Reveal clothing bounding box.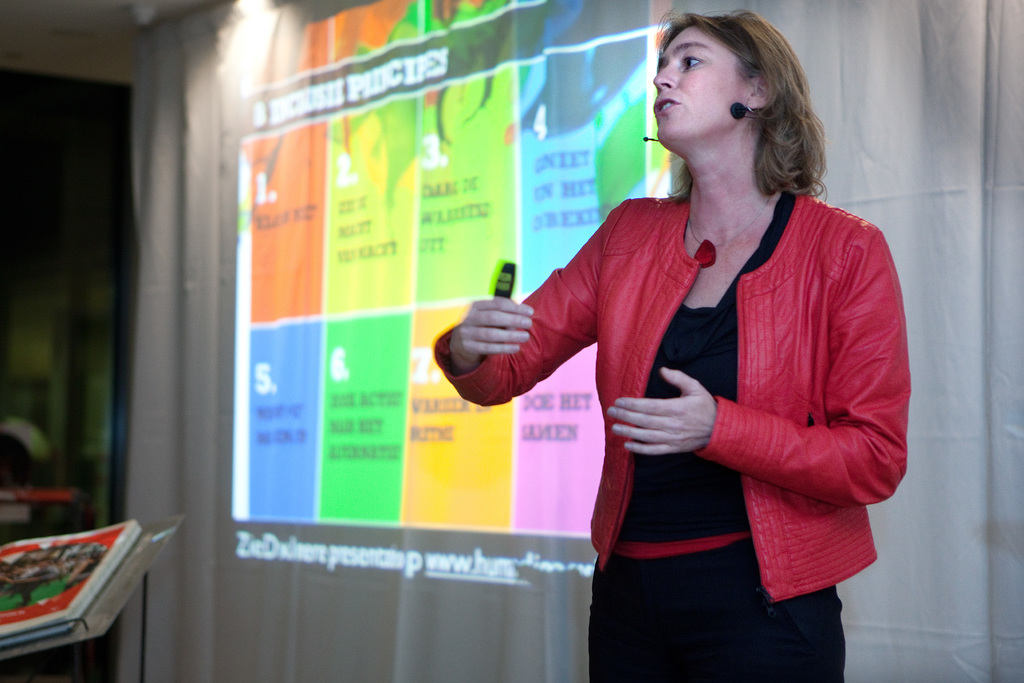
Revealed: <box>488,160,909,653</box>.
